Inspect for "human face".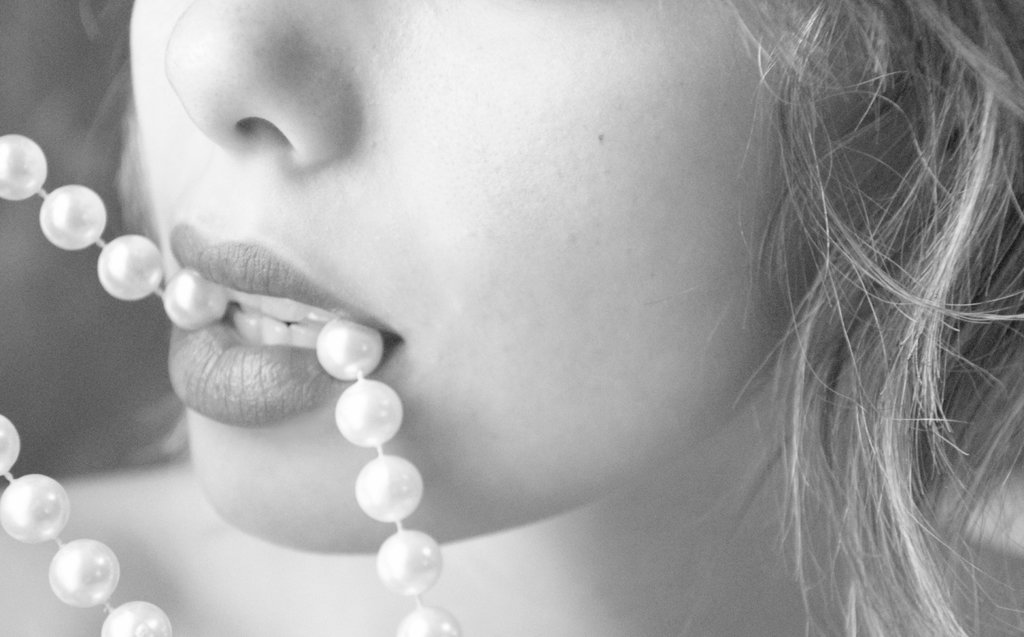
Inspection: crop(124, 0, 900, 560).
